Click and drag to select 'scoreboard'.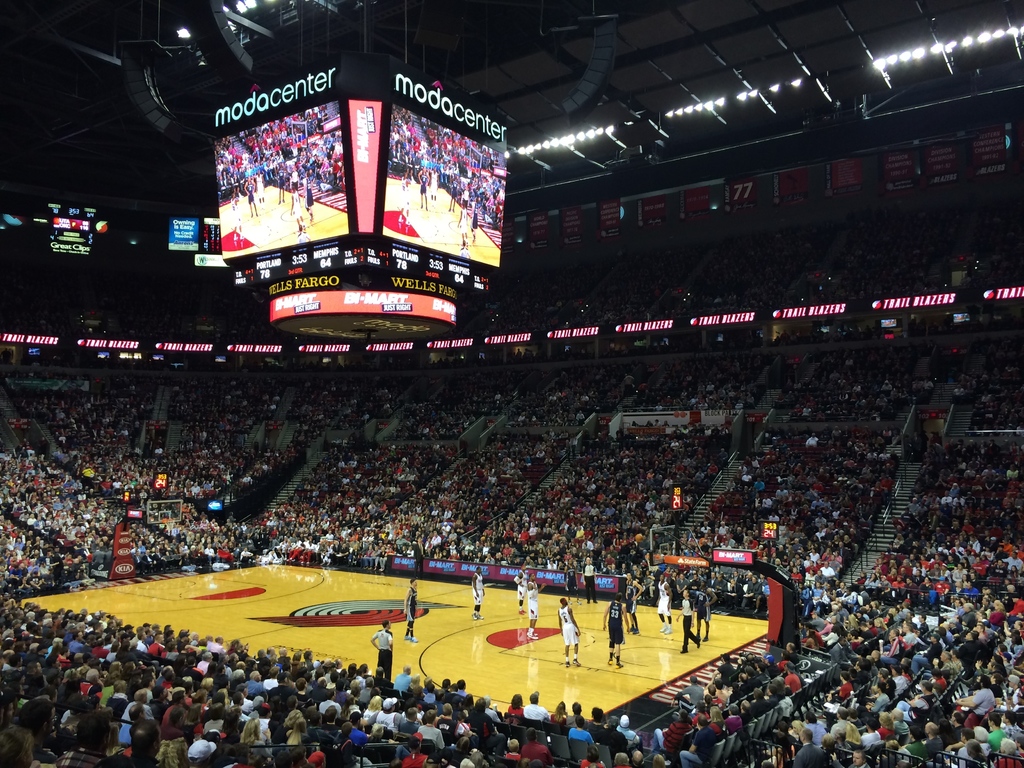
Selection: (47, 200, 100, 259).
